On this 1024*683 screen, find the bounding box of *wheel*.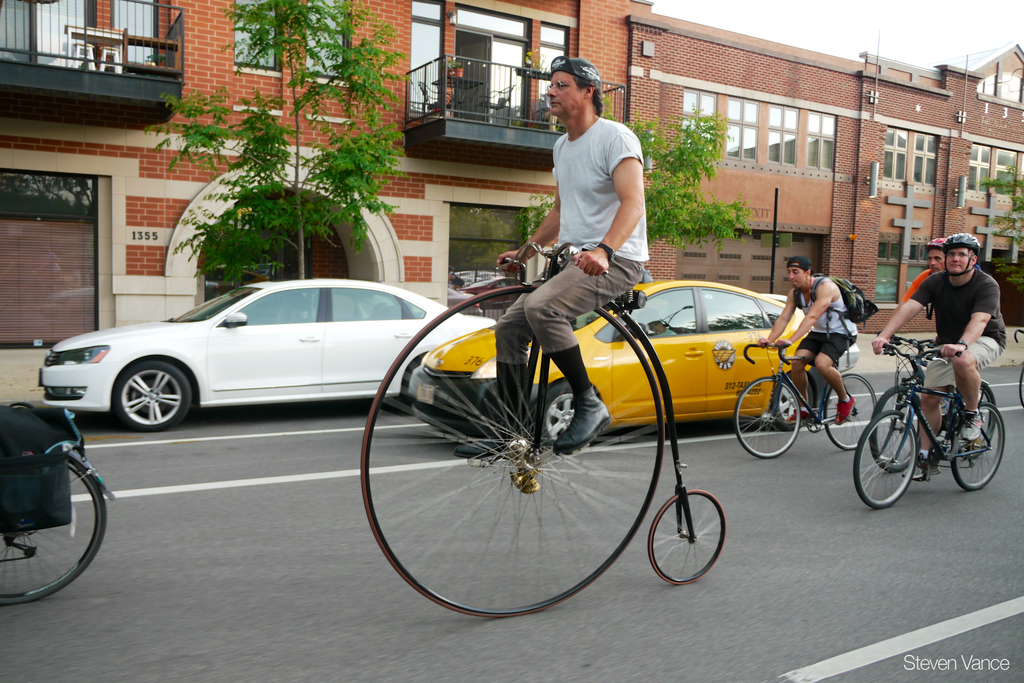
Bounding box: region(819, 378, 874, 450).
